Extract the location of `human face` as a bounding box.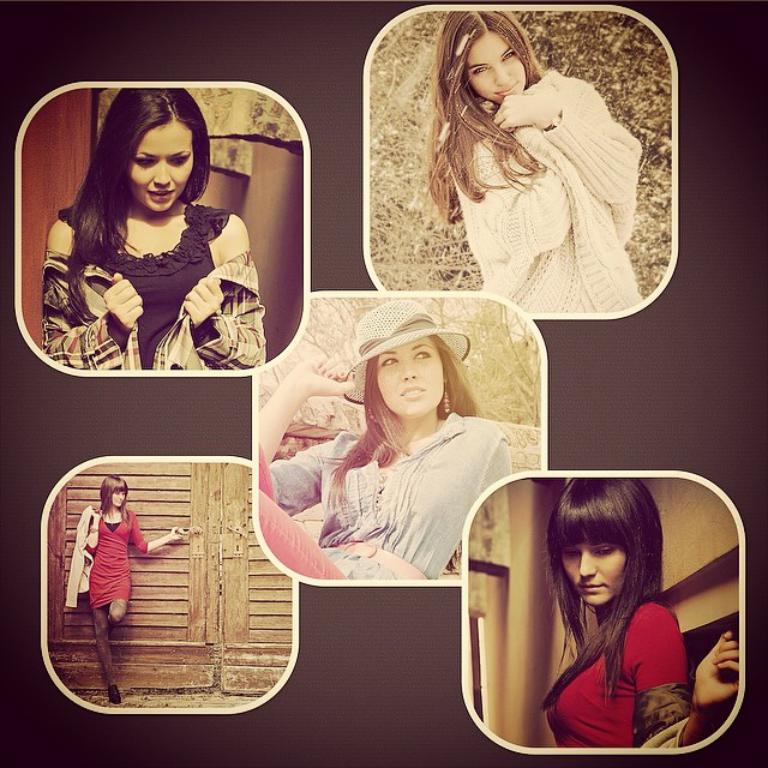
<region>128, 125, 198, 215</region>.
